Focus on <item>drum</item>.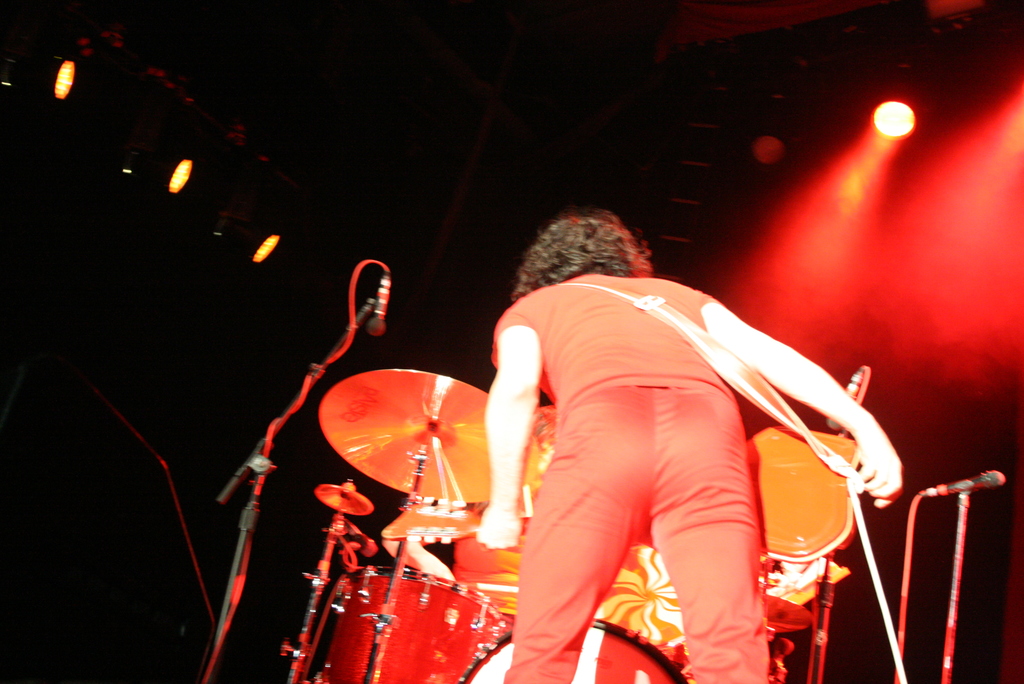
Focused at Rect(315, 566, 506, 683).
